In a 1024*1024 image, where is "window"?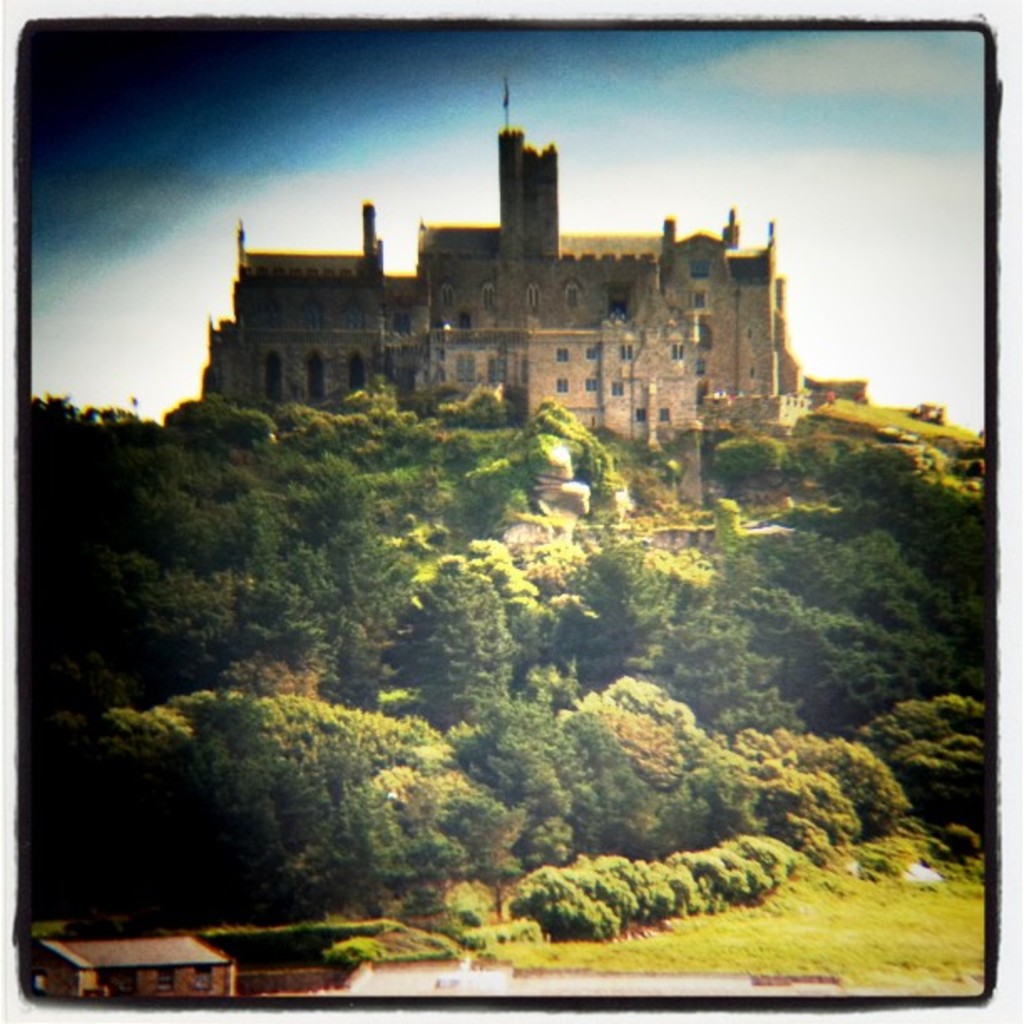
pyautogui.locateOnScreen(348, 350, 361, 388).
